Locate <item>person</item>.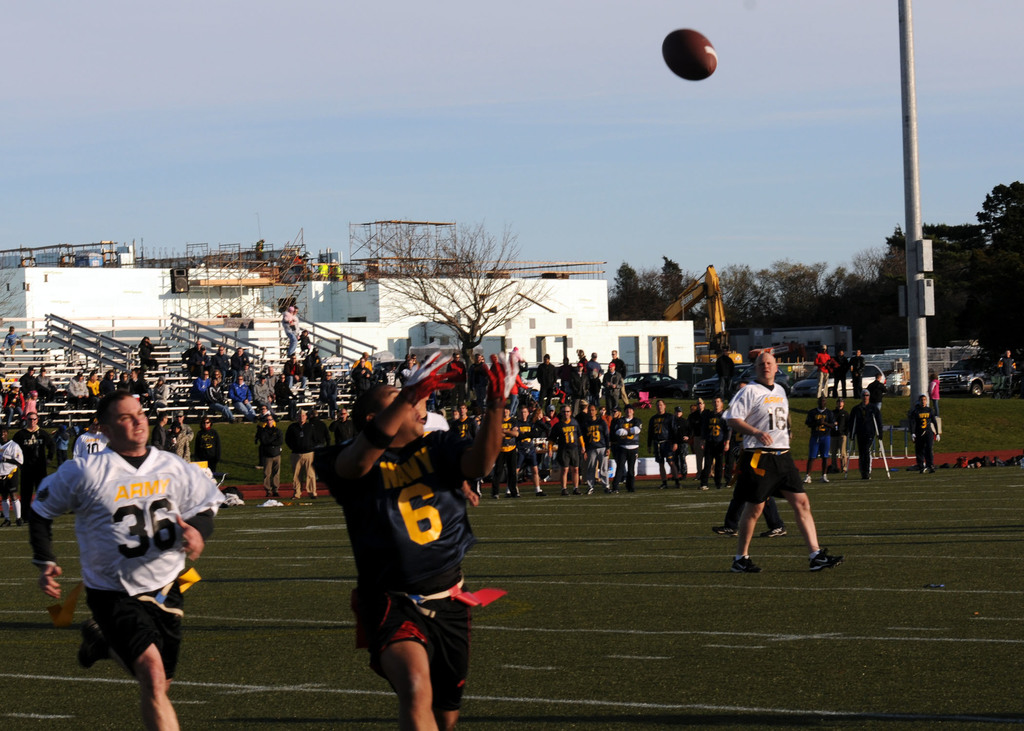
Bounding box: [26,388,223,730].
